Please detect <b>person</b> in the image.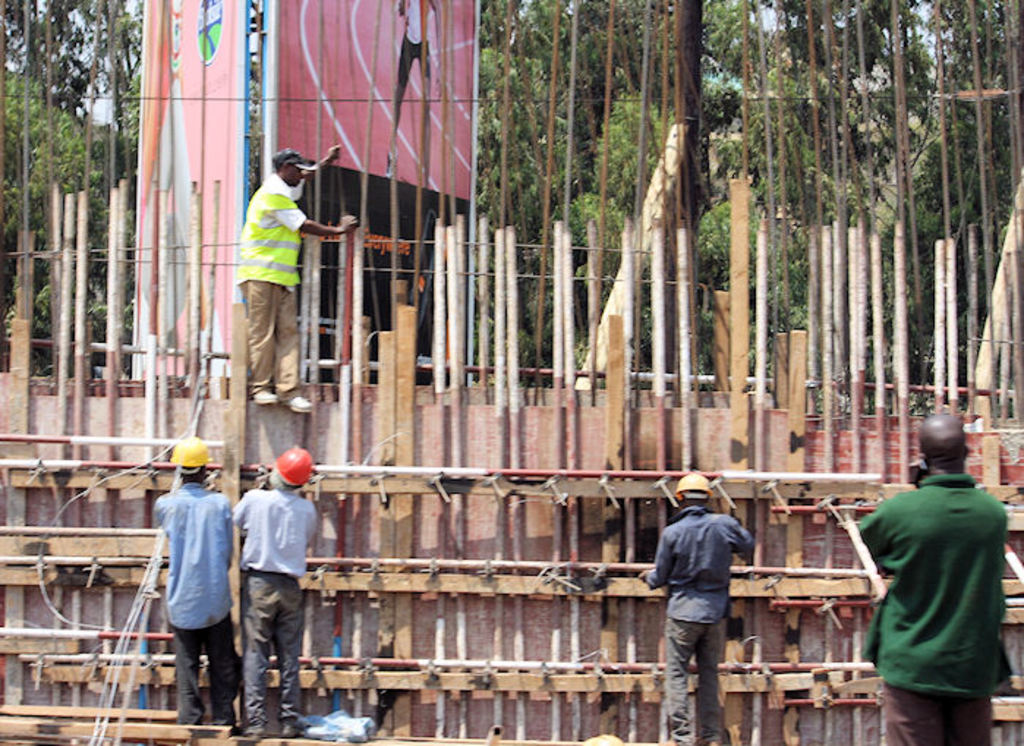
bbox=[851, 421, 1015, 745].
